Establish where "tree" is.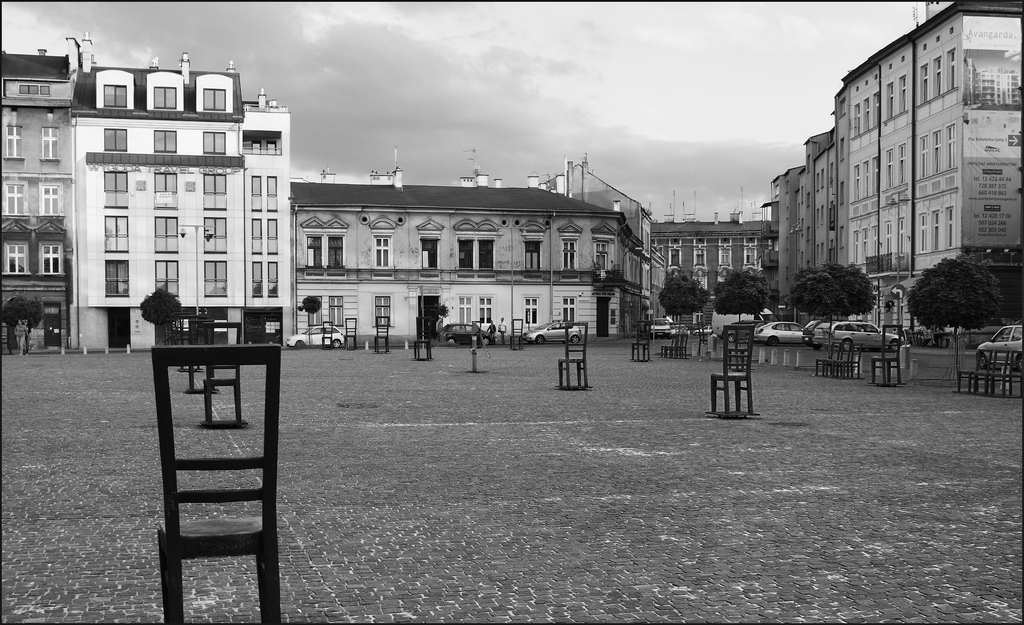
Established at 712,271,769,326.
